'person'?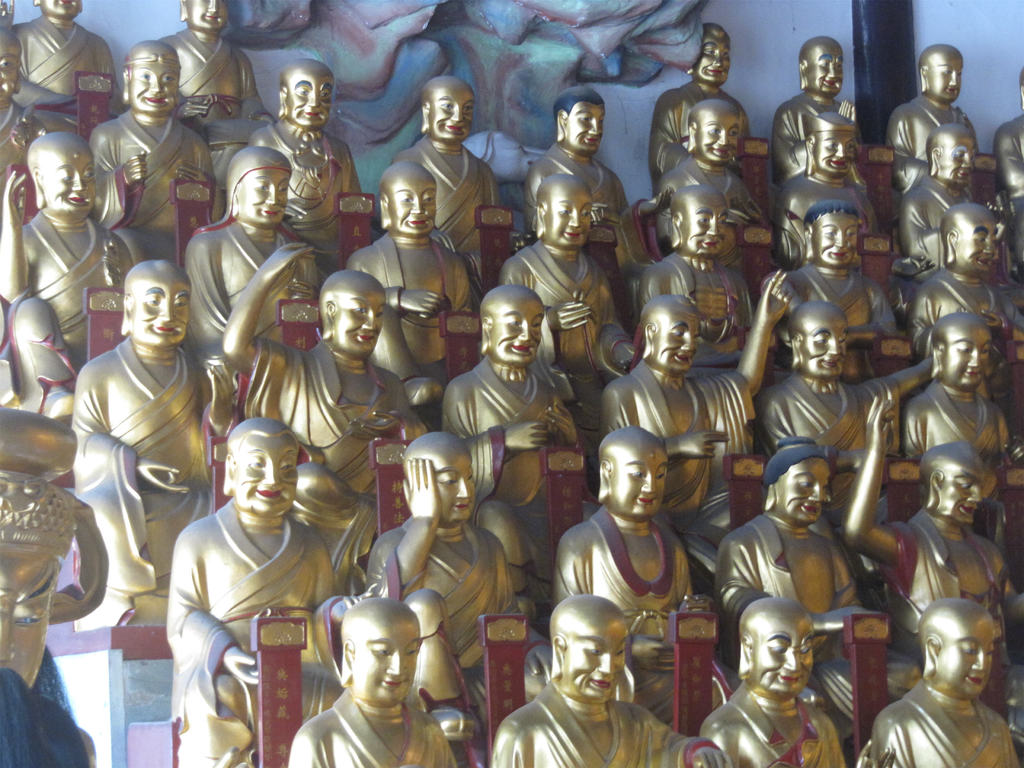
rect(877, 595, 1023, 767)
